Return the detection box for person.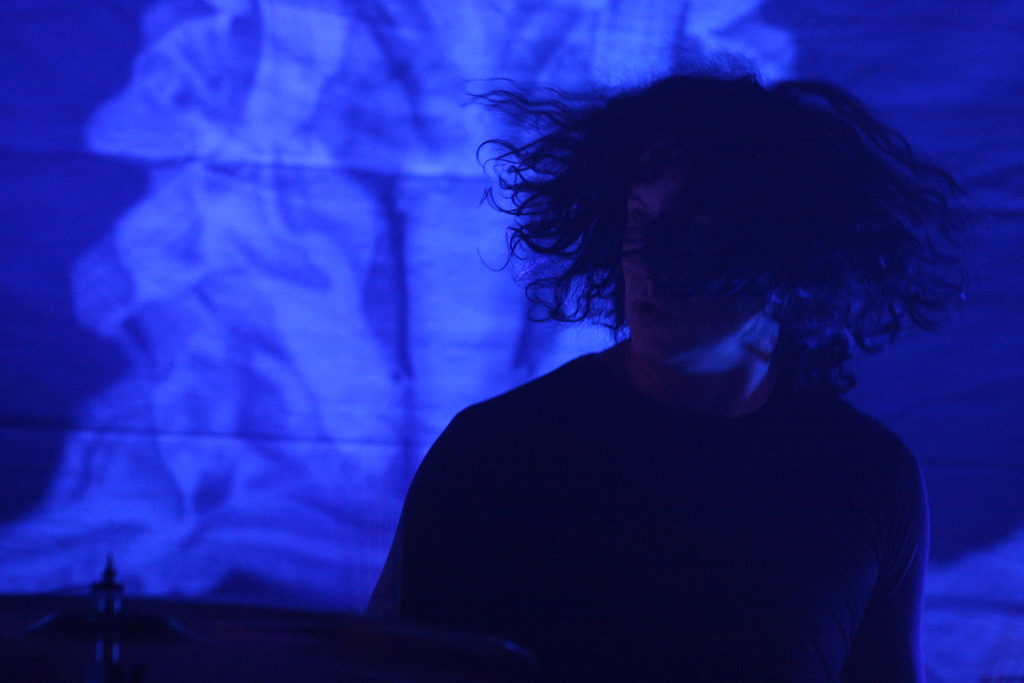
<bbox>339, 60, 982, 679</bbox>.
